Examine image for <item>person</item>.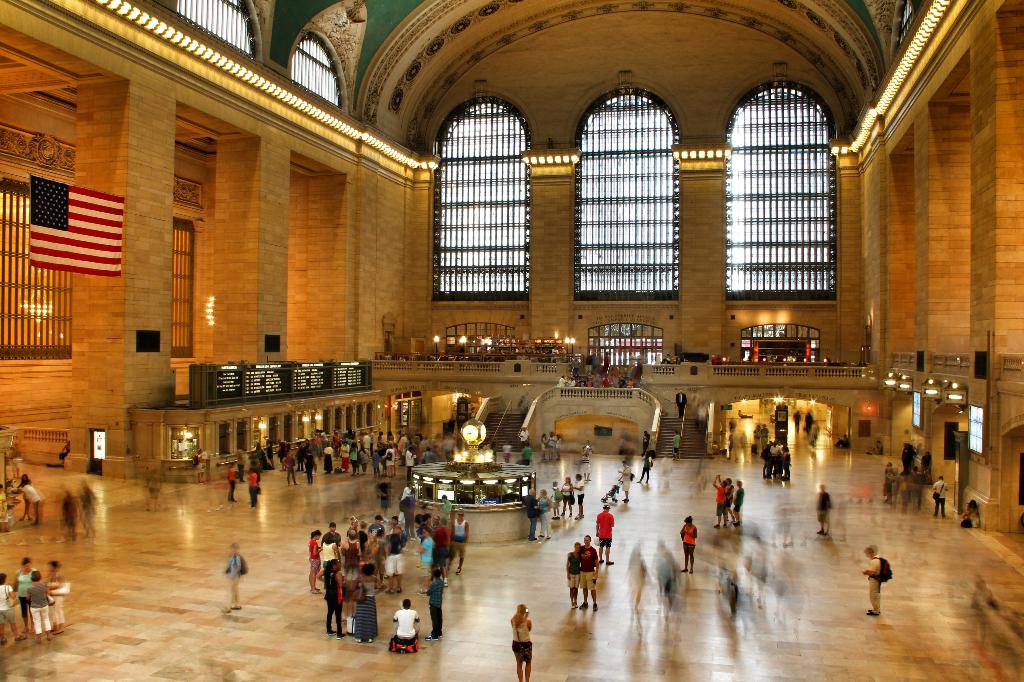
Examination result: (x1=751, y1=422, x2=762, y2=455).
